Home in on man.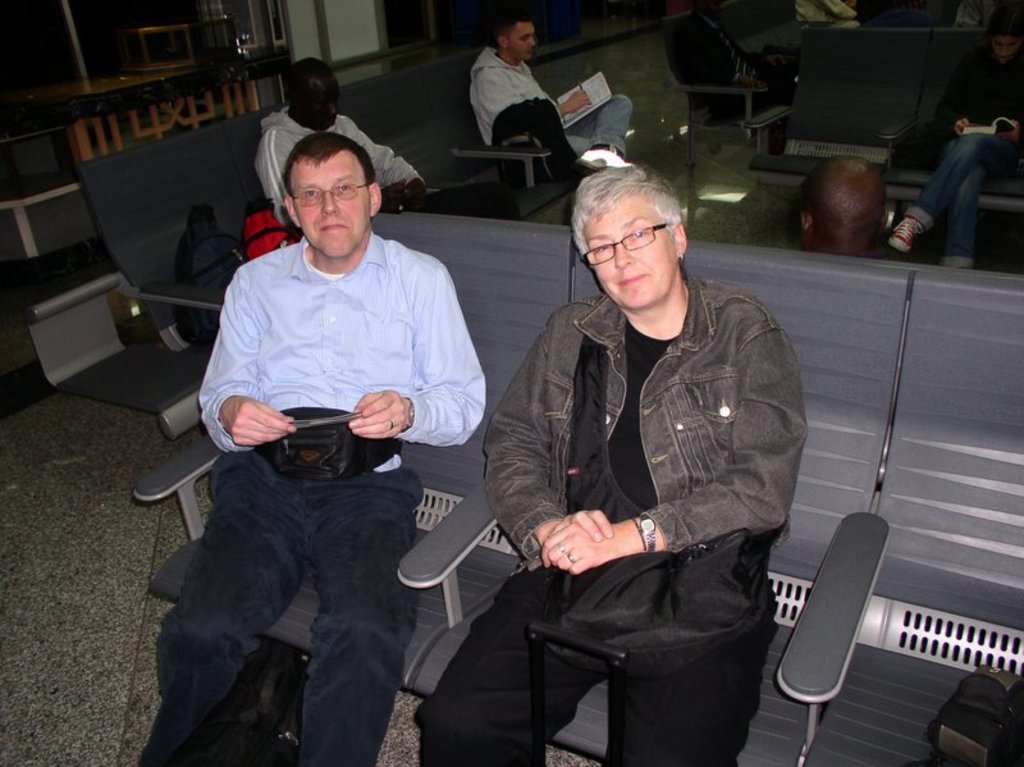
Homed in at left=410, top=160, right=801, bottom=766.
